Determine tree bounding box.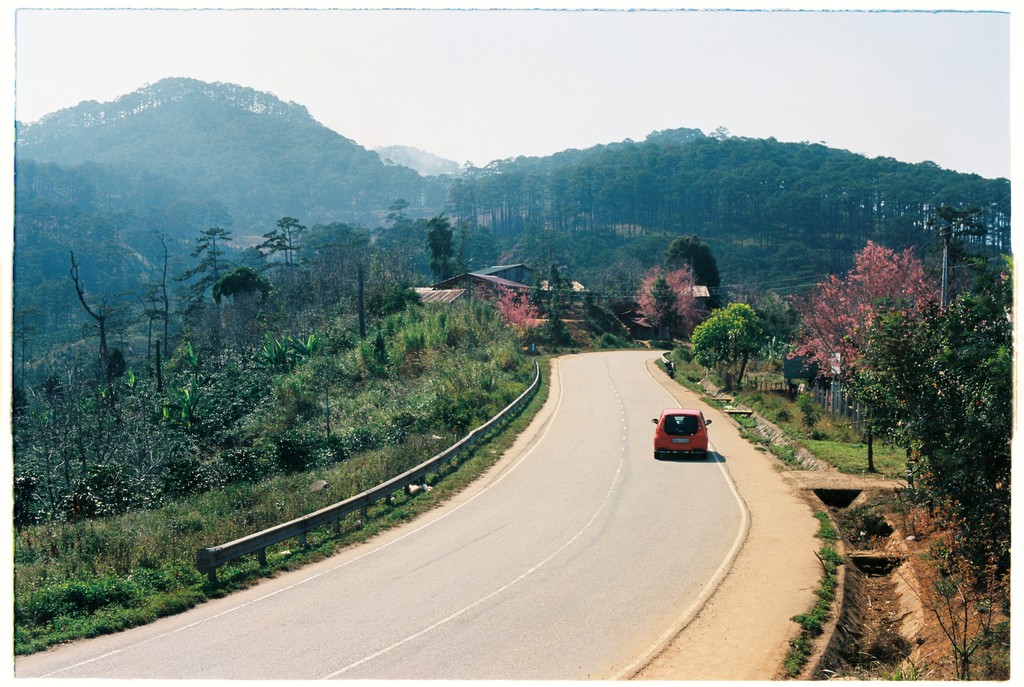
Determined: BBox(664, 232, 721, 282).
